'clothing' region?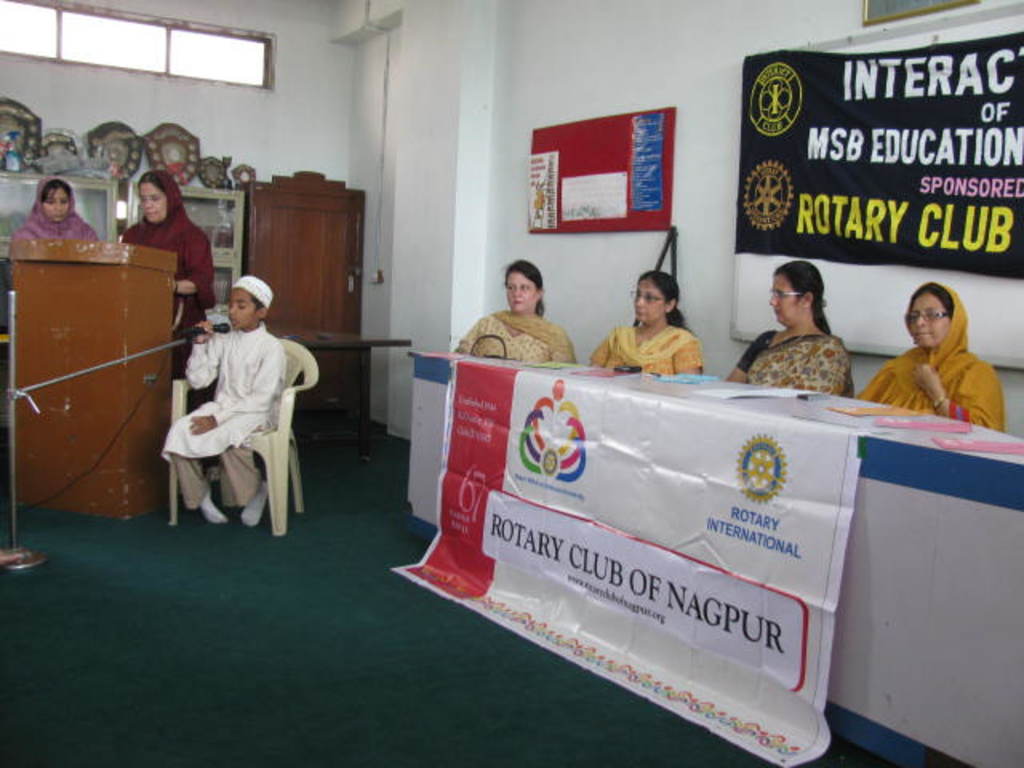
bbox=(10, 173, 96, 243)
